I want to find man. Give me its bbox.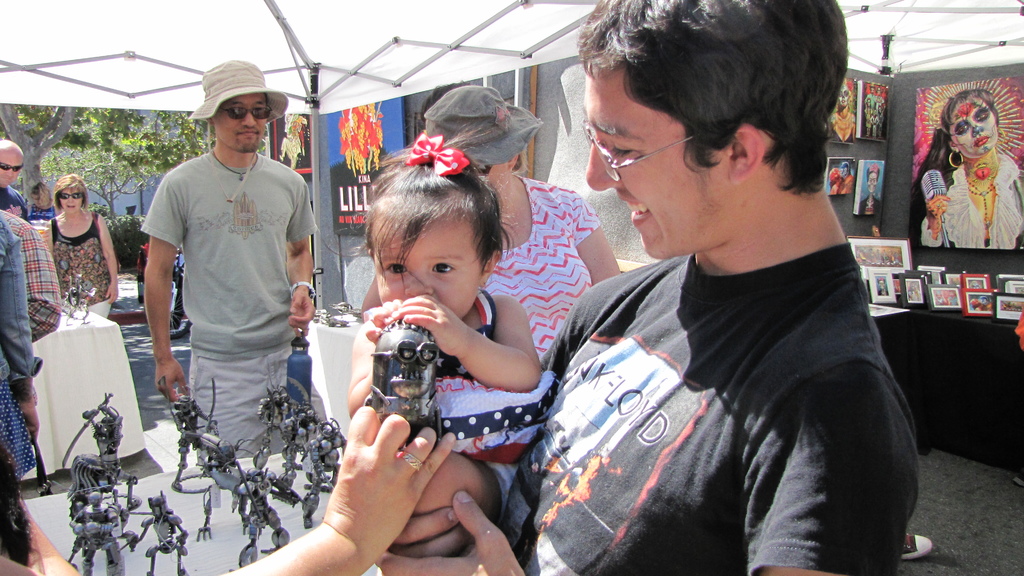
rect(0, 144, 32, 217).
